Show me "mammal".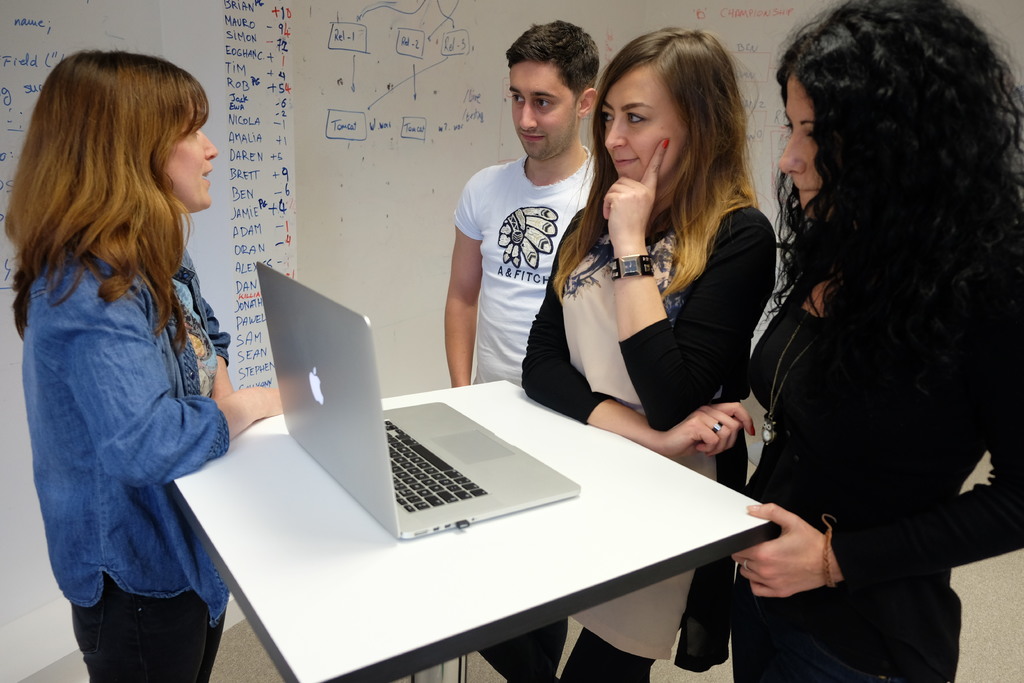
"mammal" is here: rect(517, 25, 777, 682).
